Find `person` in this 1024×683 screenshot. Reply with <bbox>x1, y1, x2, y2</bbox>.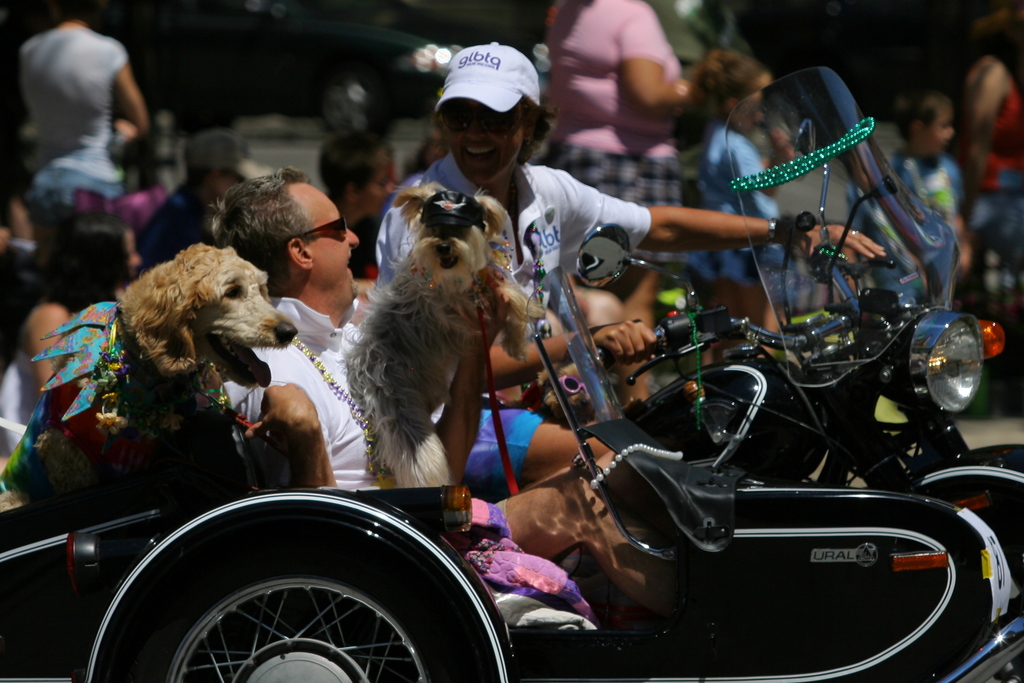
<bbox>410, 121, 445, 183</bbox>.
